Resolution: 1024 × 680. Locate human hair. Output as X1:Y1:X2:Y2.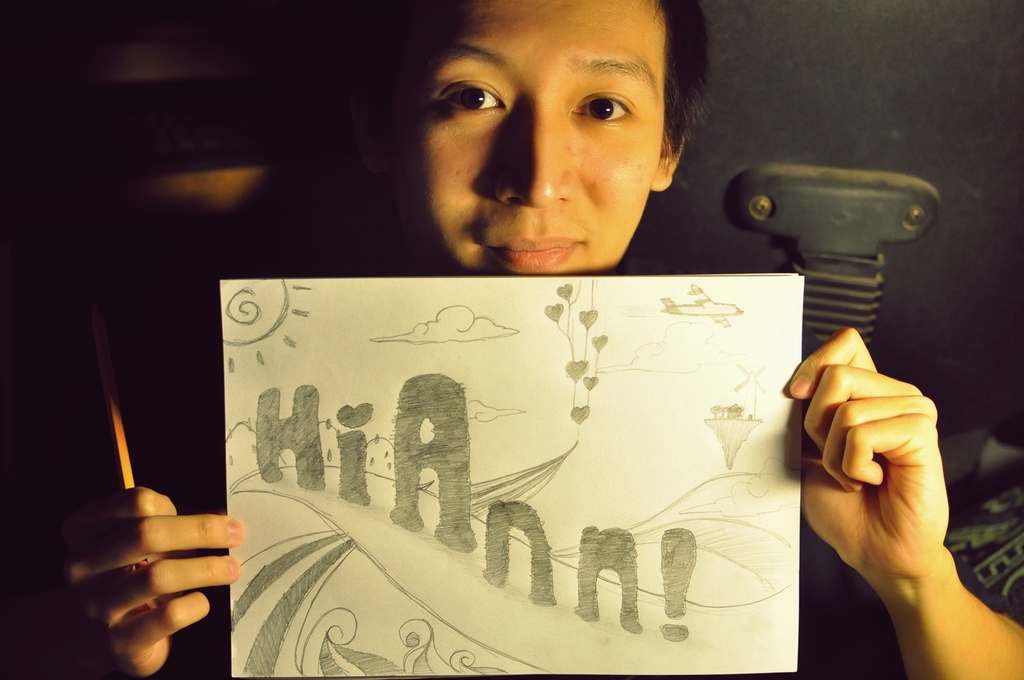
664:0:722:155.
